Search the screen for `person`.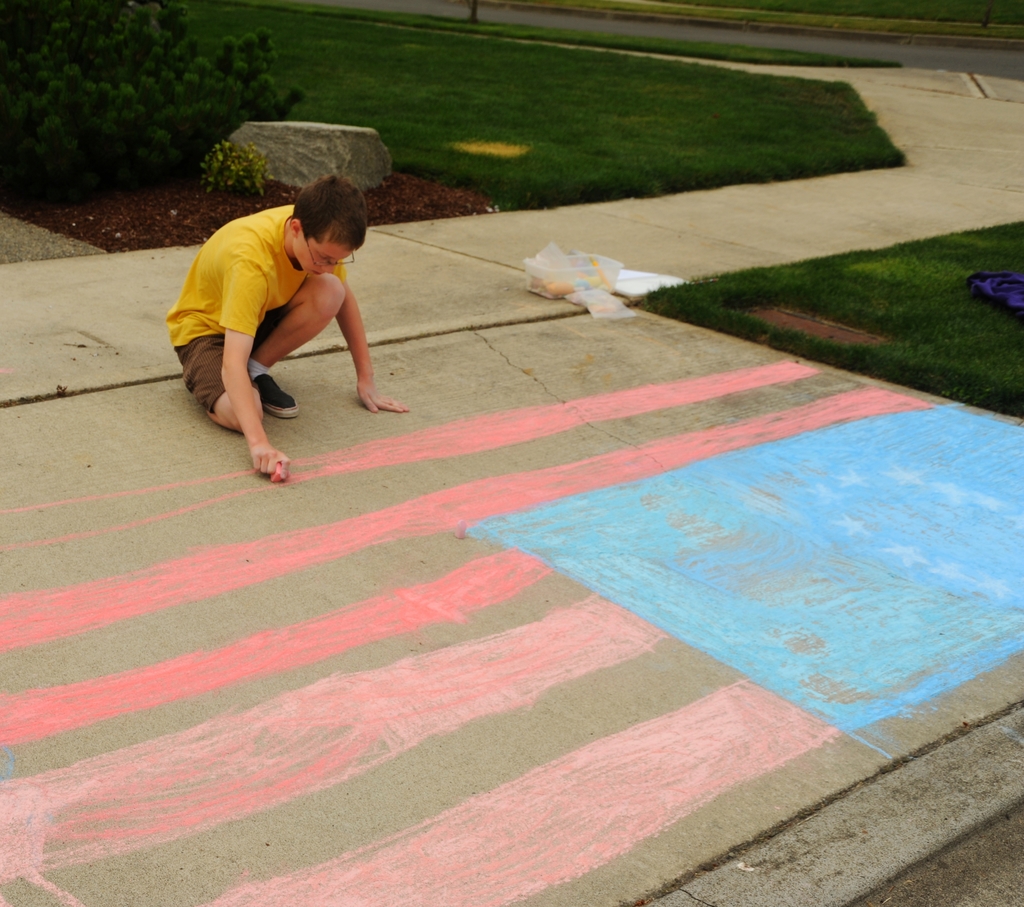
Found at box(159, 175, 425, 498).
